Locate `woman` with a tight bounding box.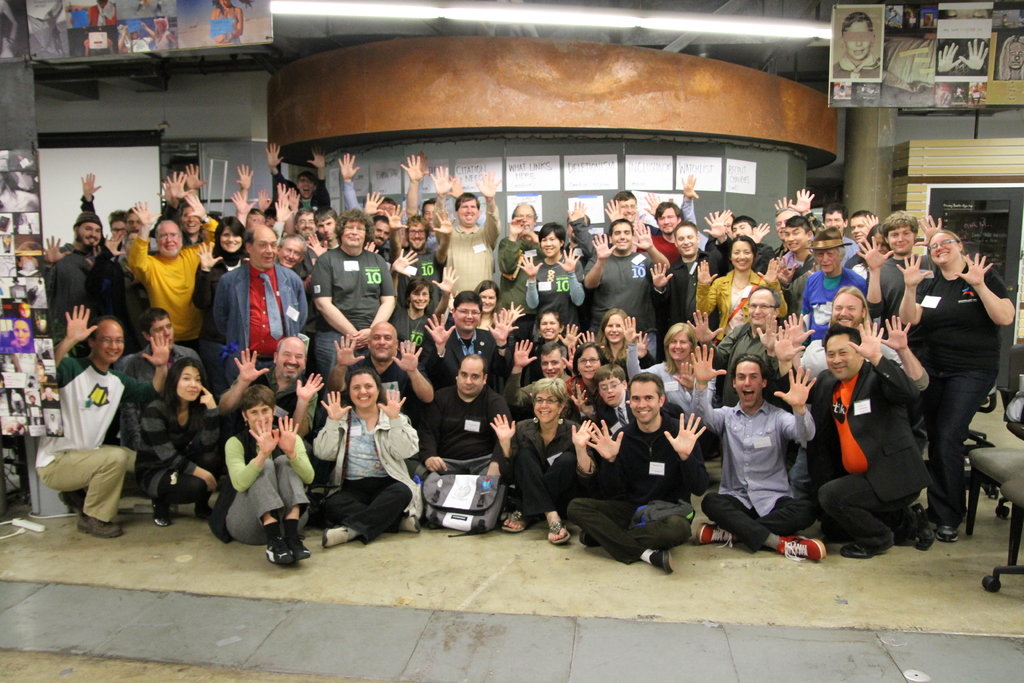
<box>391,247,458,360</box>.
